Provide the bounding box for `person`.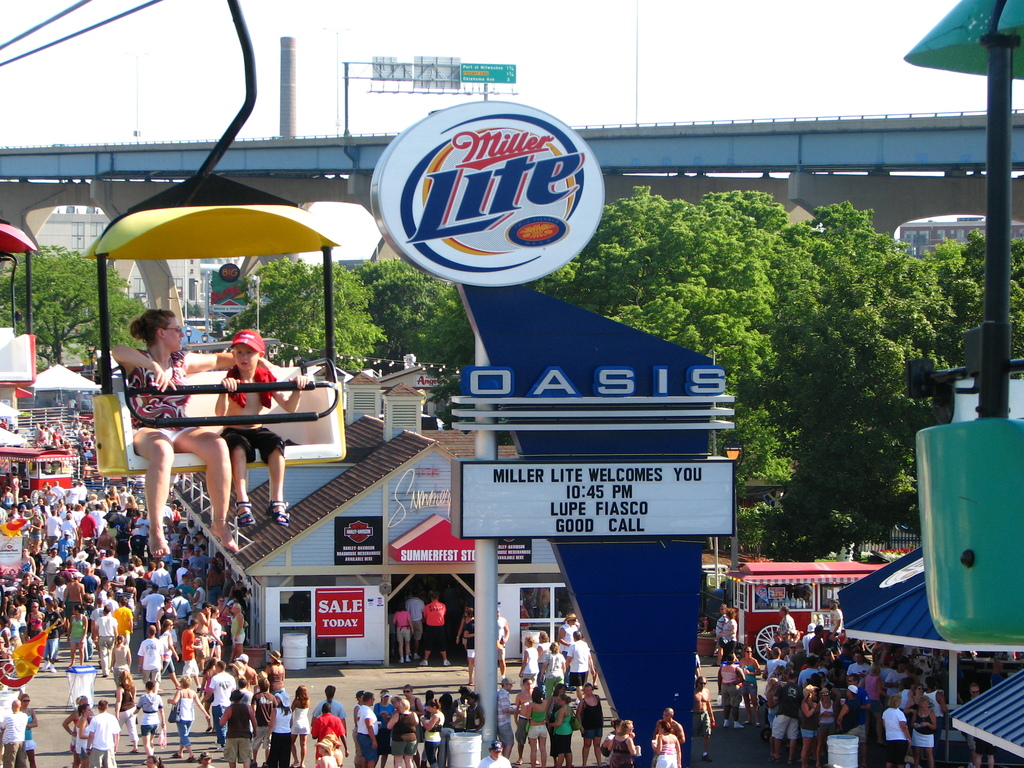
box=[708, 644, 749, 730].
